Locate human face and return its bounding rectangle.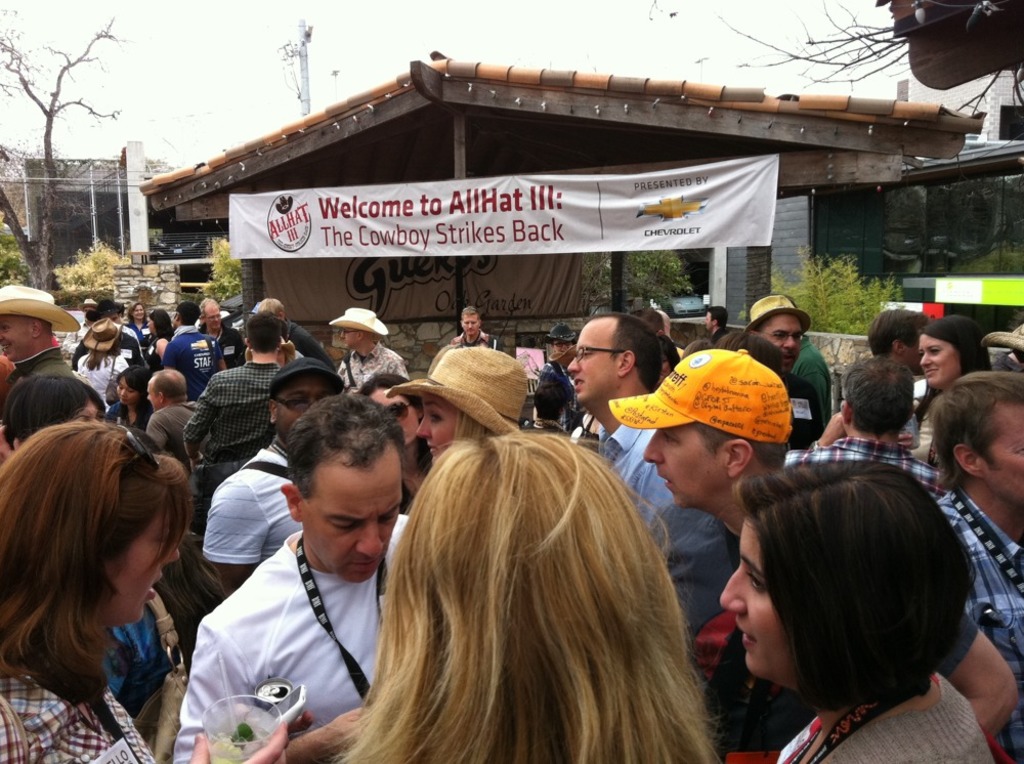
[x1=642, y1=426, x2=731, y2=508].
